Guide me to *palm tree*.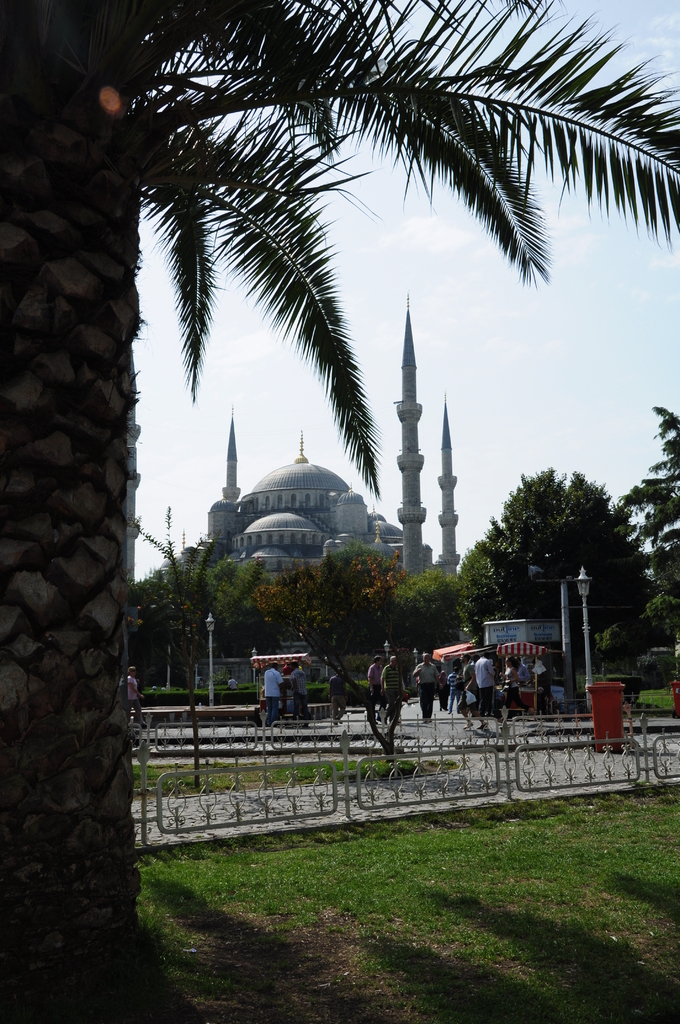
Guidance: locate(451, 474, 627, 657).
